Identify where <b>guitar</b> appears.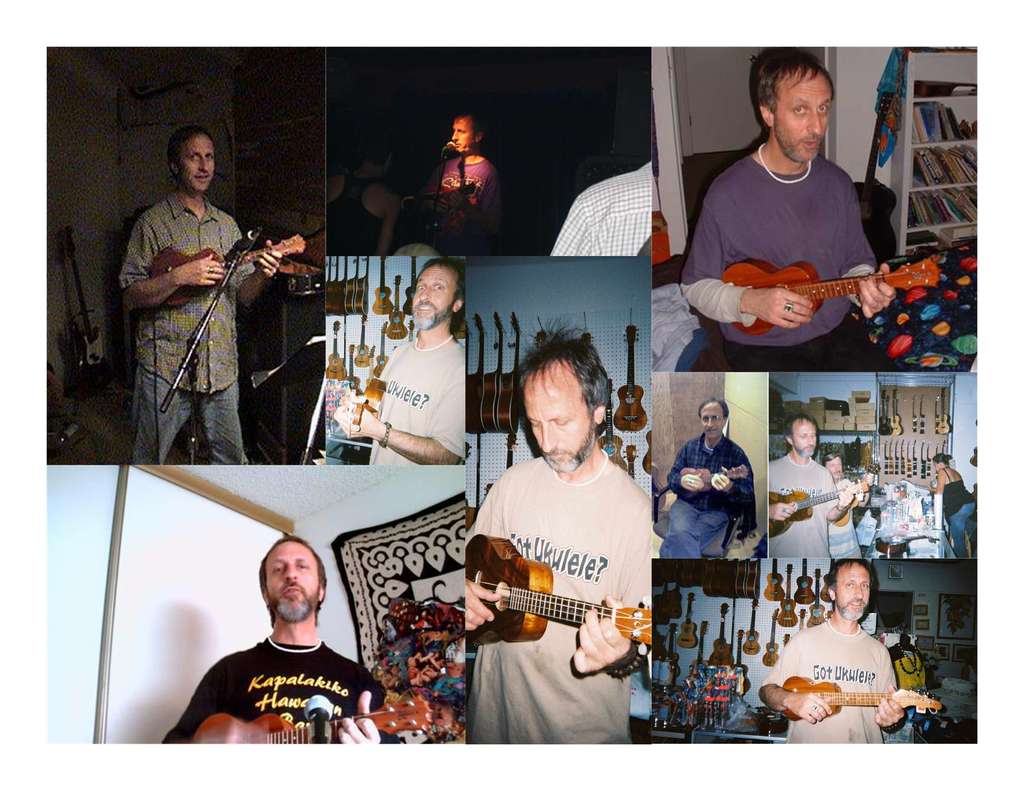
Appears at Rect(767, 557, 781, 603).
